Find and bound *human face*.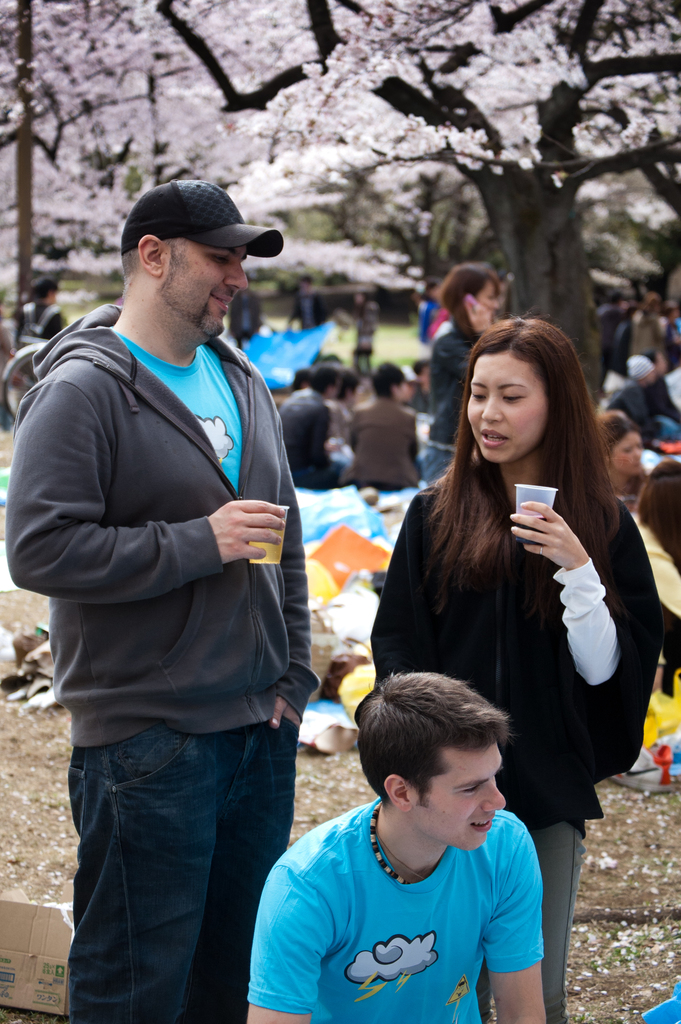
Bound: locate(609, 436, 641, 477).
